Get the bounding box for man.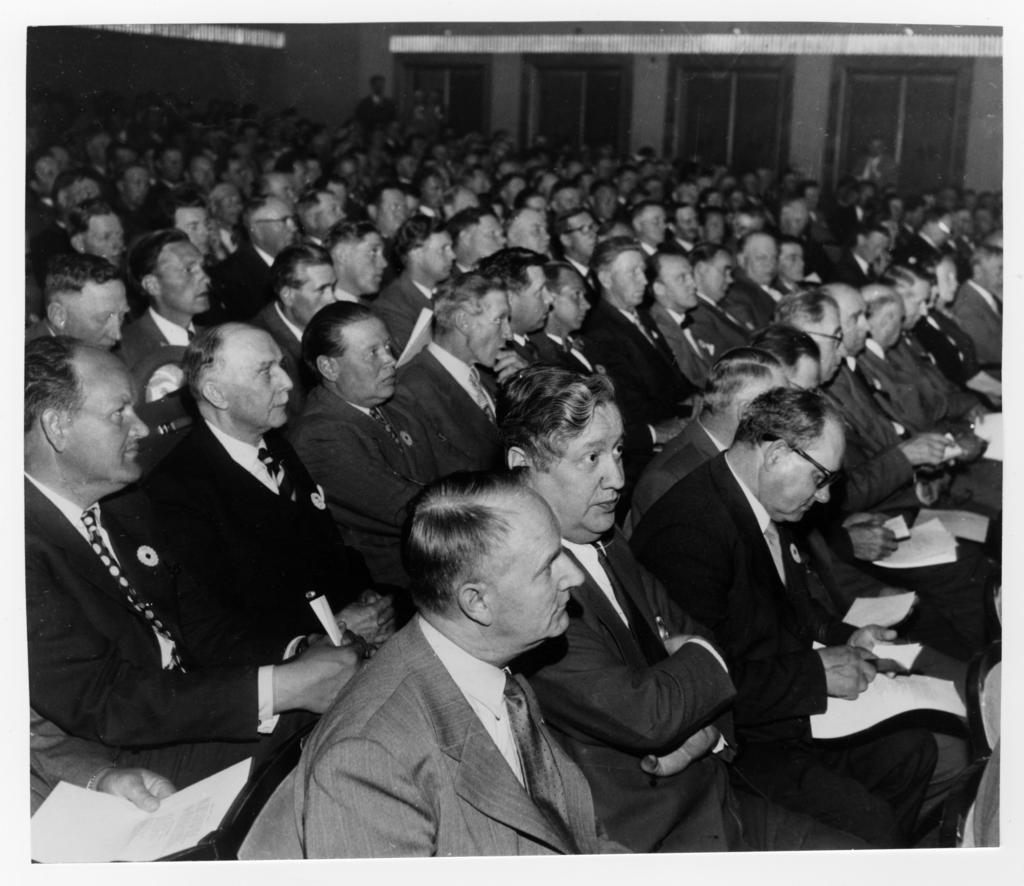
(29,701,220,861).
